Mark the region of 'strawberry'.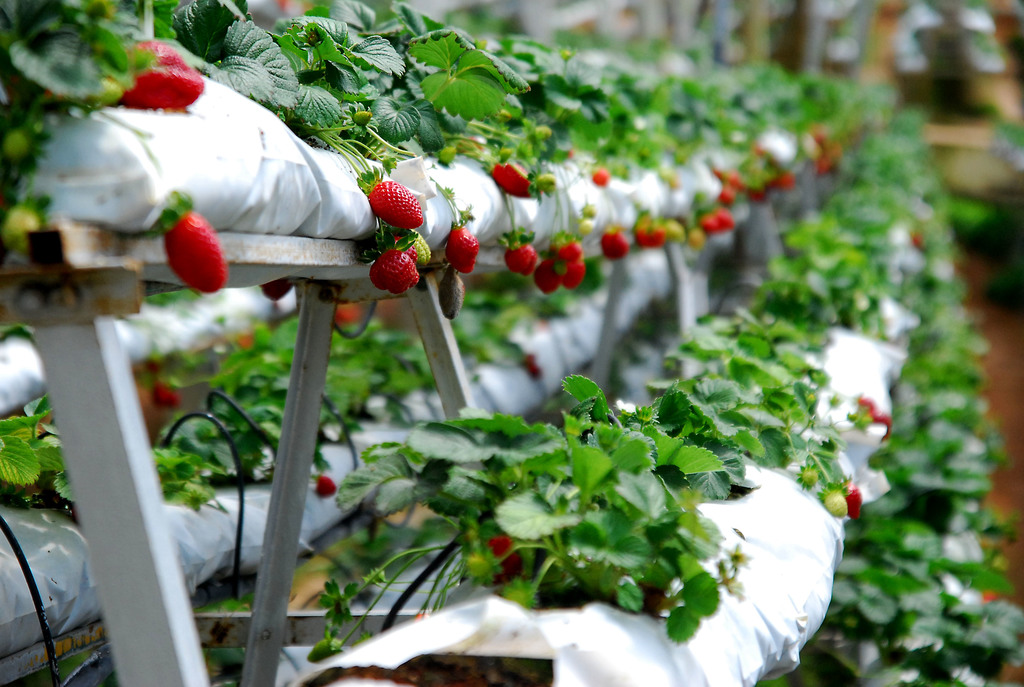
Region: [634,214,666,251].
